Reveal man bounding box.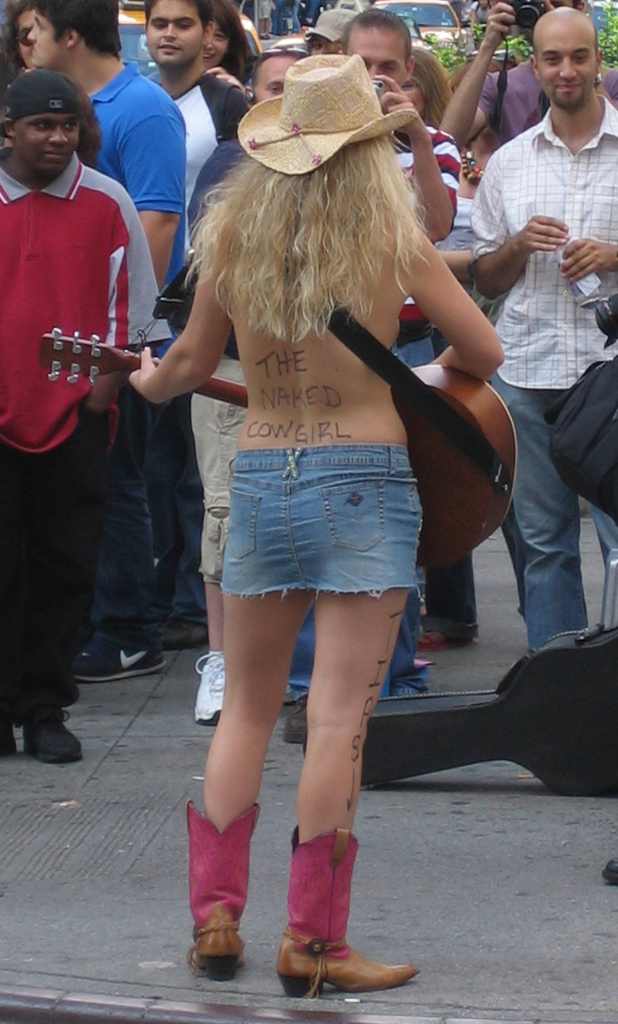
Revealed: (x1=475, y1=2, x2=617, y2=665).
